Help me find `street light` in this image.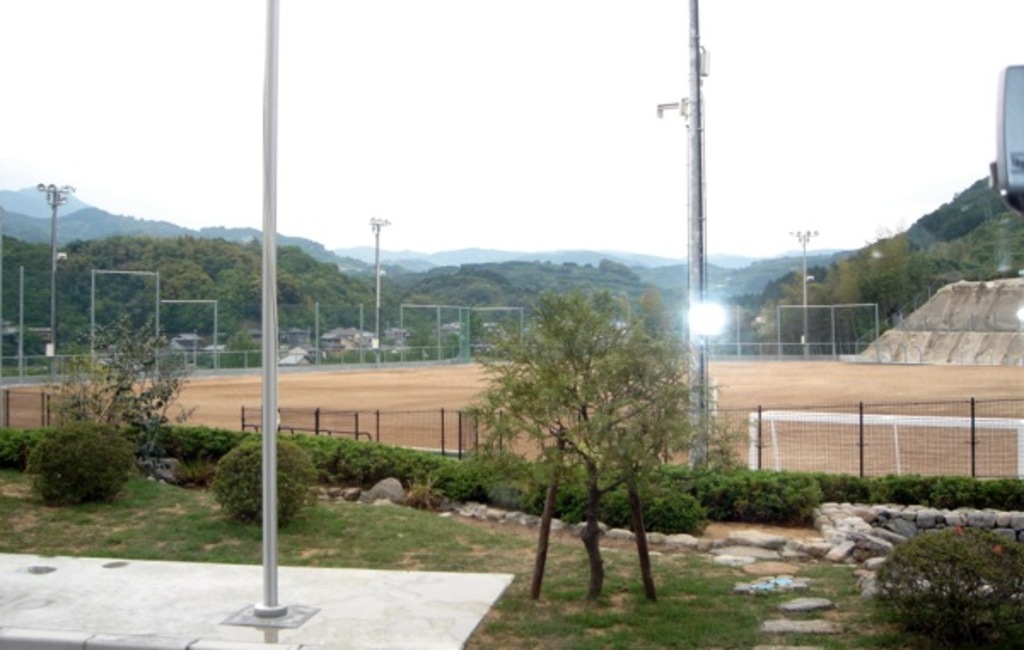
Found it: [left=34, top=183, right=75, bottom=360].
